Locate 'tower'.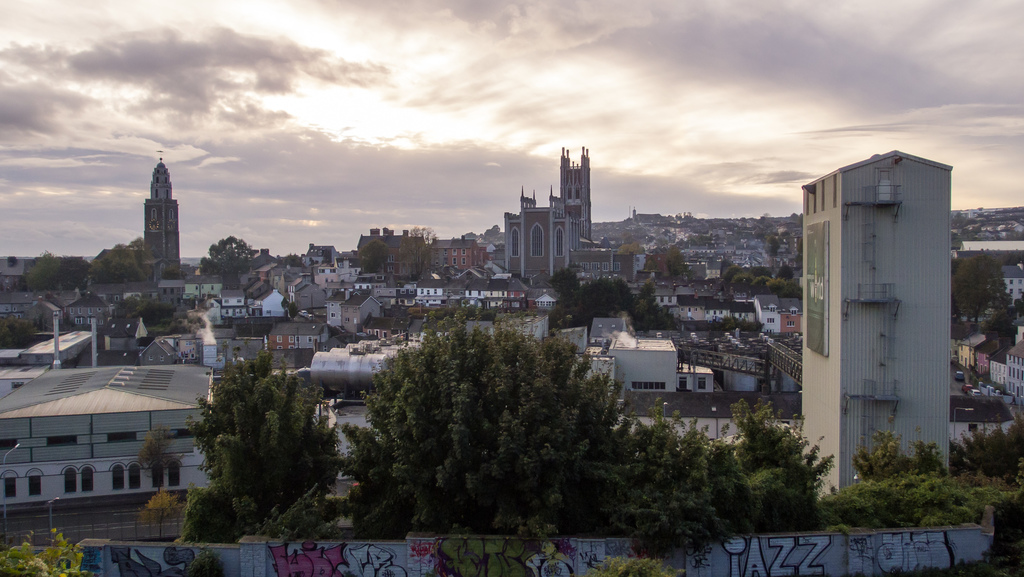
Bounding box: (138,160,178,278).
